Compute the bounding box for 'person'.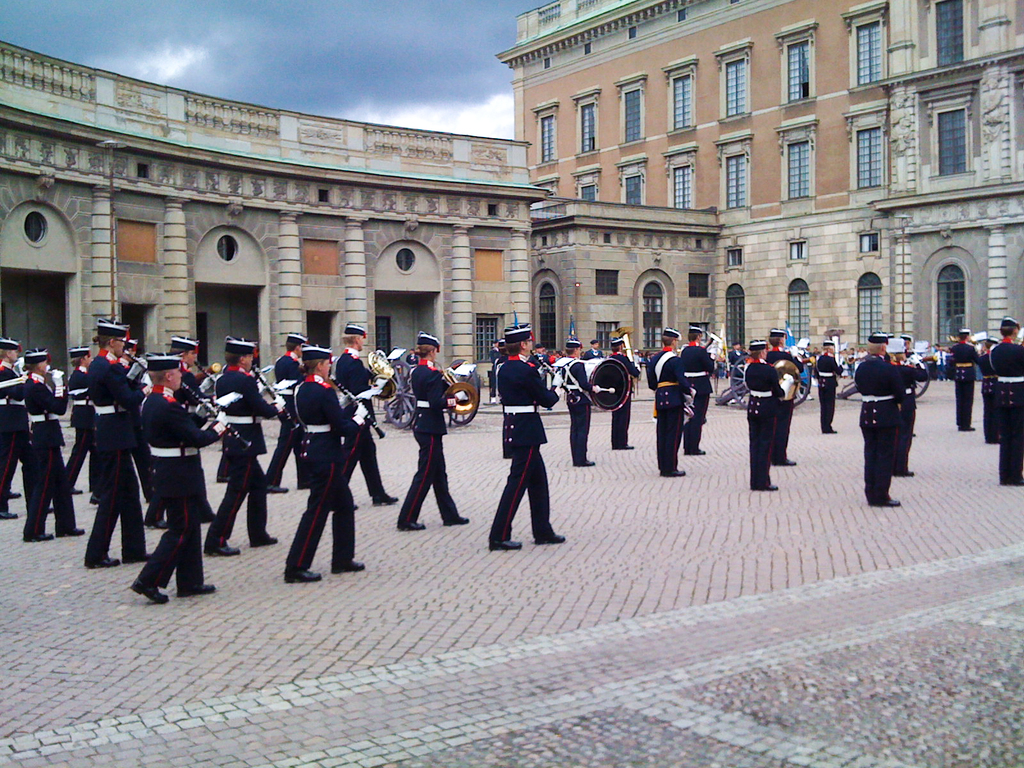
653/337/684/477.
